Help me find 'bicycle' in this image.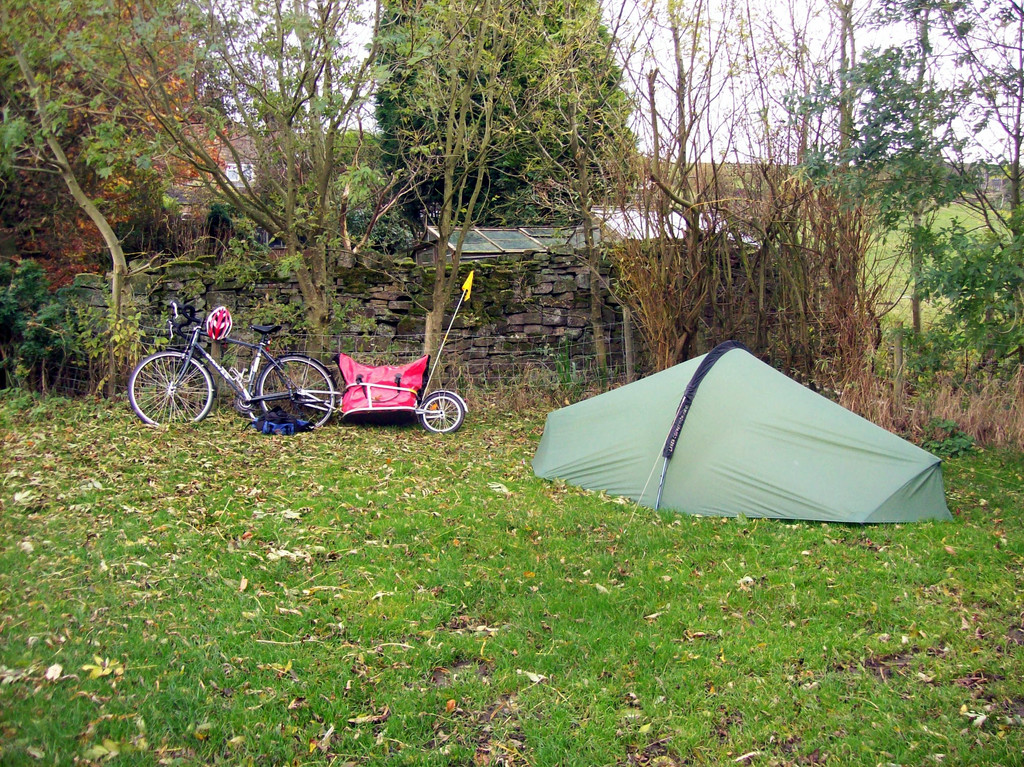
Found it: [left=335, top=386, right=468, bottom=442].
